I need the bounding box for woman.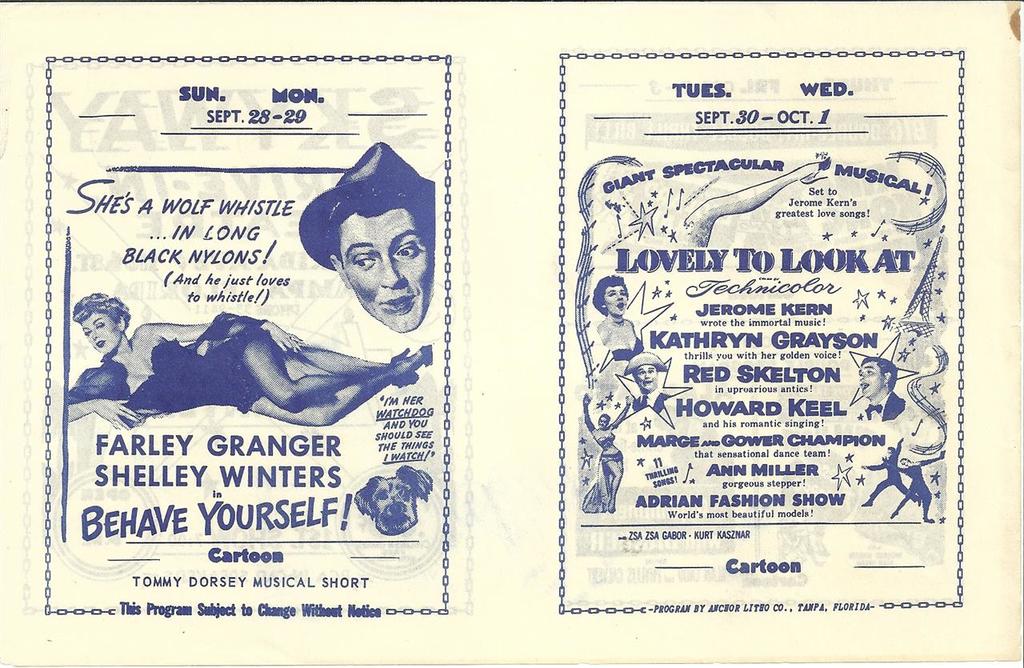
Here it is: [64, 291, 438, 426].
